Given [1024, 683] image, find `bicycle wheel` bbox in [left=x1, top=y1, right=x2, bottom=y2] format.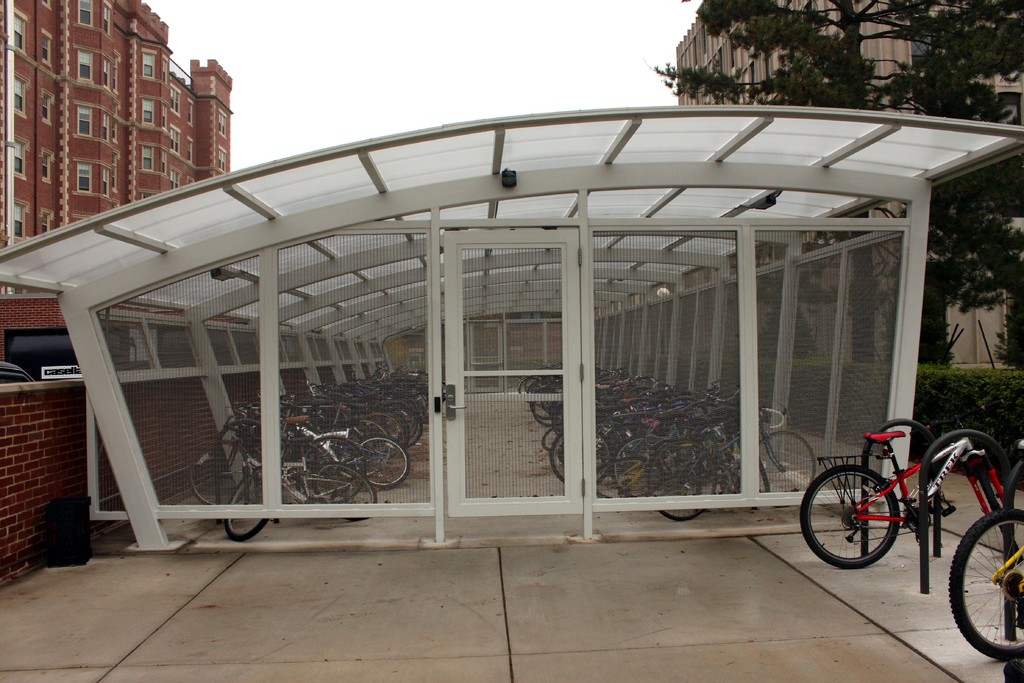
[left=947, top=509, right=1023, bottom=666].
